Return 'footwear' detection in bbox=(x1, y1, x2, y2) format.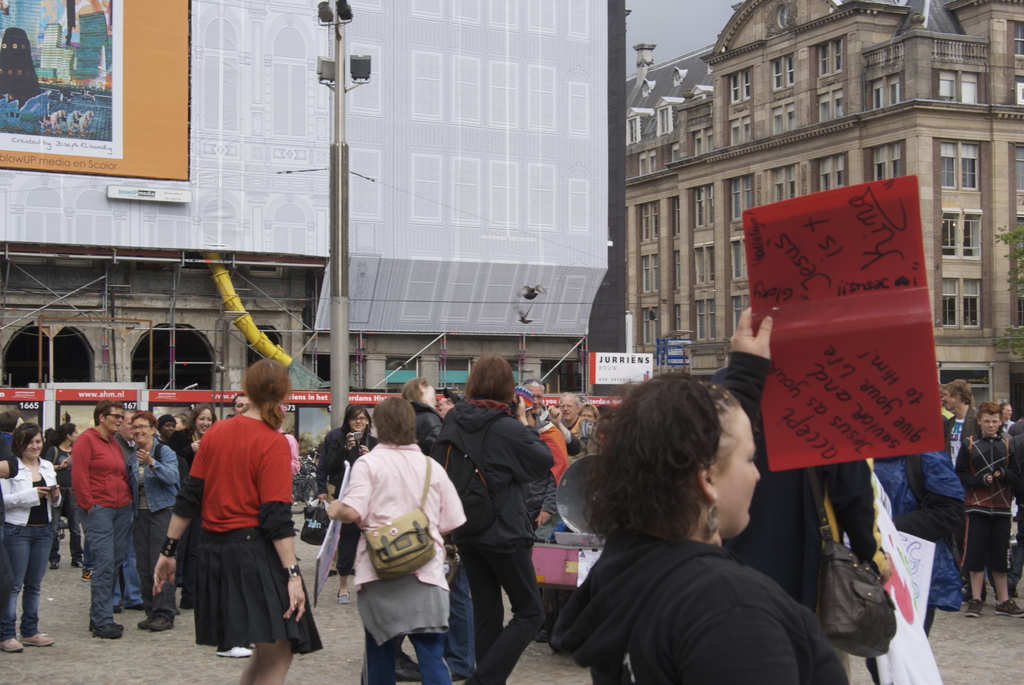
bbox=(531, 629, 549, 642).
